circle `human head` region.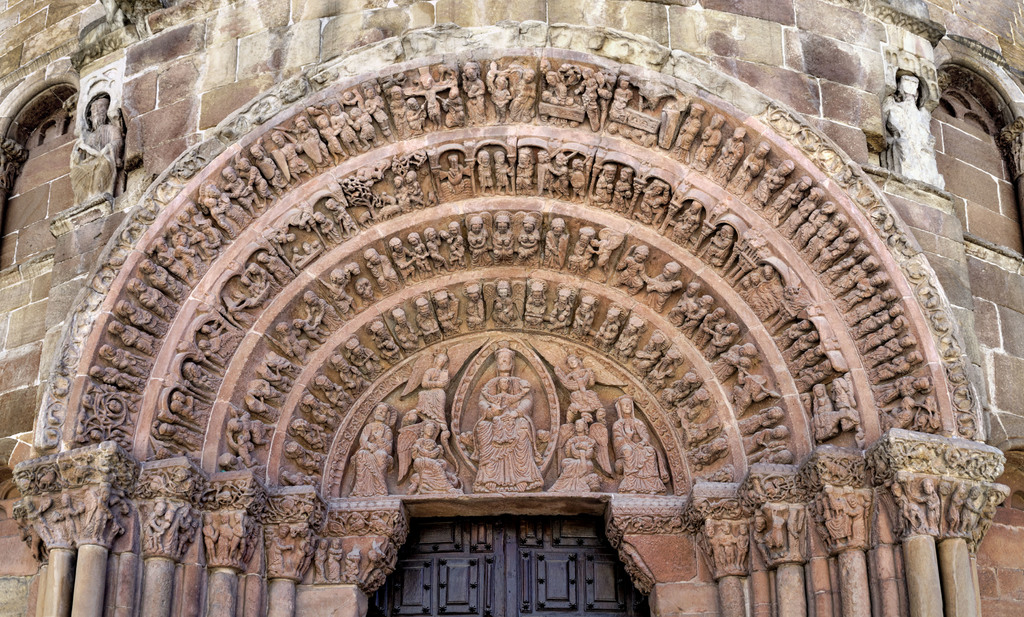
Region: [left=477, top=150, right=491, bottom=166].
